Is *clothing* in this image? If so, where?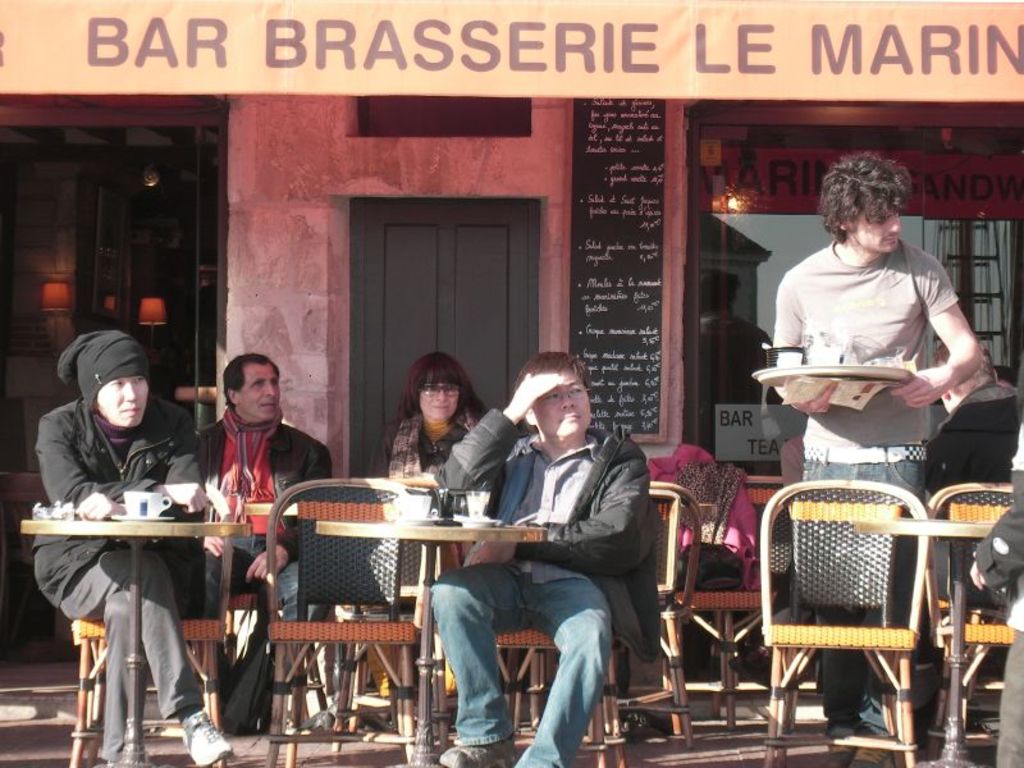
Yes, at 31,403,198,767.
